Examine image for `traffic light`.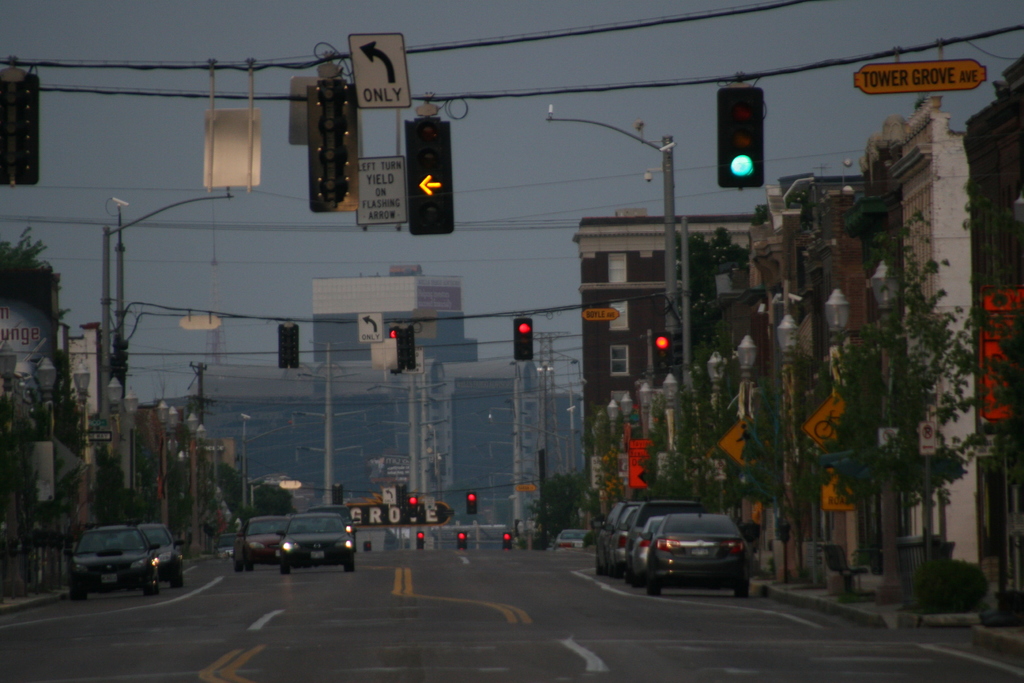
Examination result: x1=502, y1=531, x2=512, y2=548.
